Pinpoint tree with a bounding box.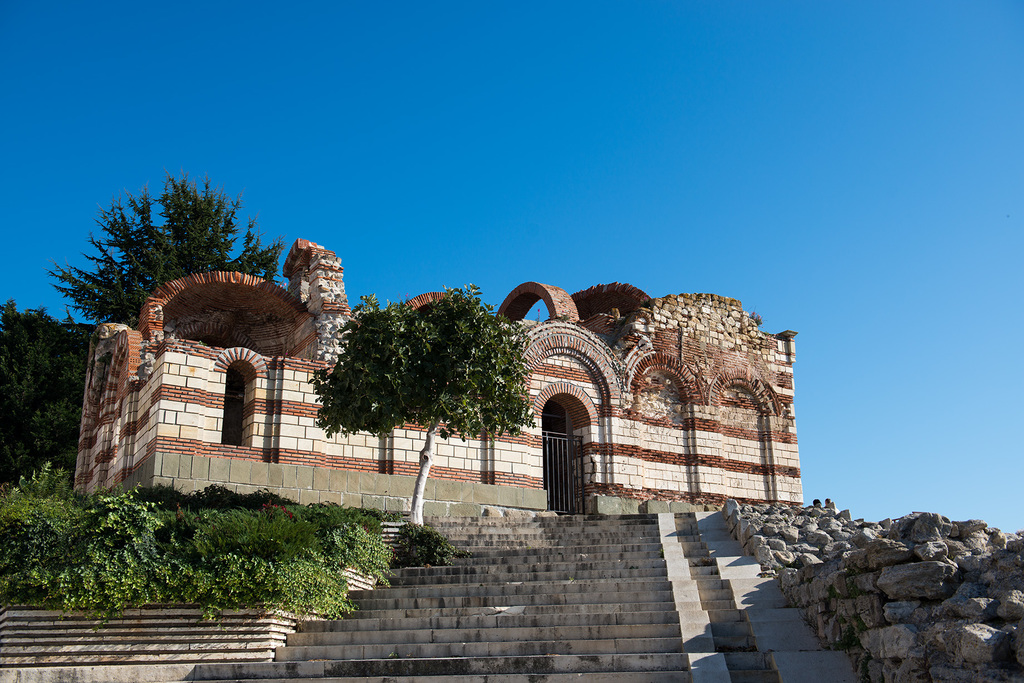
region(0, 299, 99, 488).
